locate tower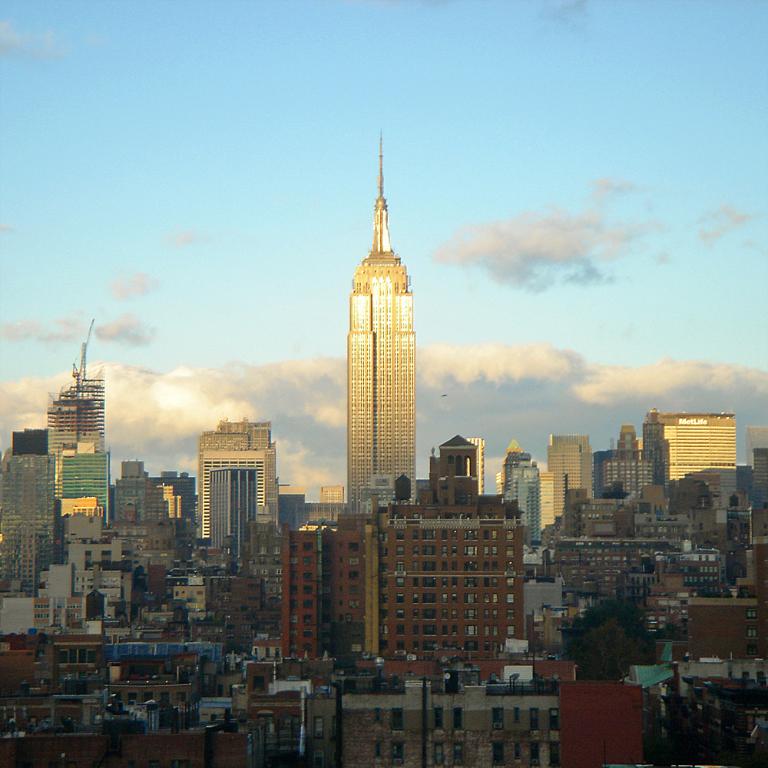
bbox=[331, 175, 455, 499]
